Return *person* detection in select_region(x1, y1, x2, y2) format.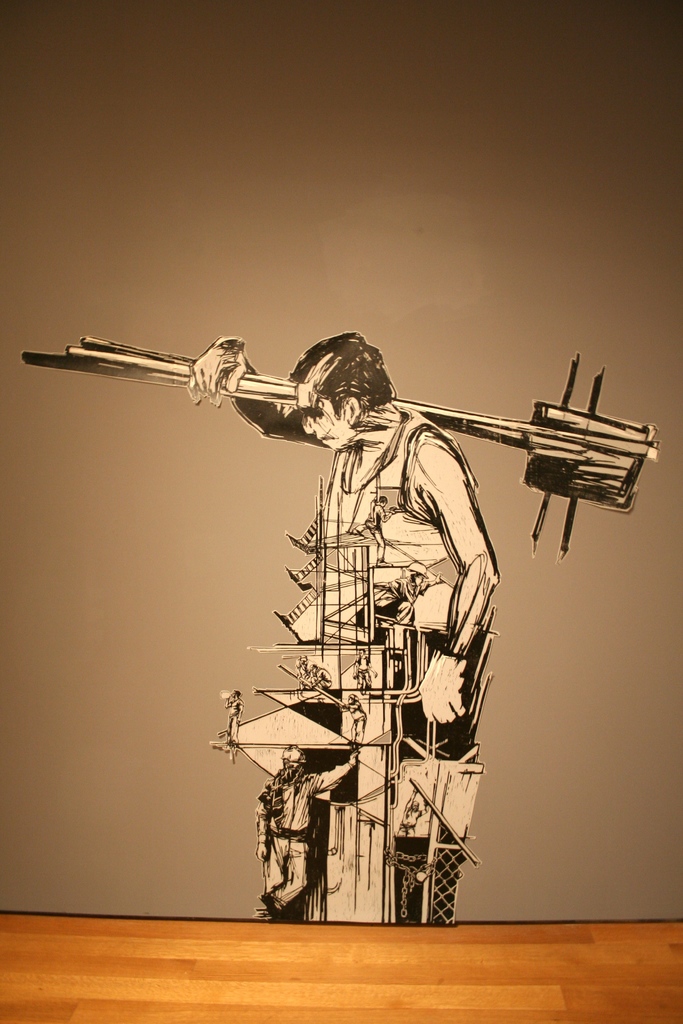
select_region(188, 326, 497, 922).
